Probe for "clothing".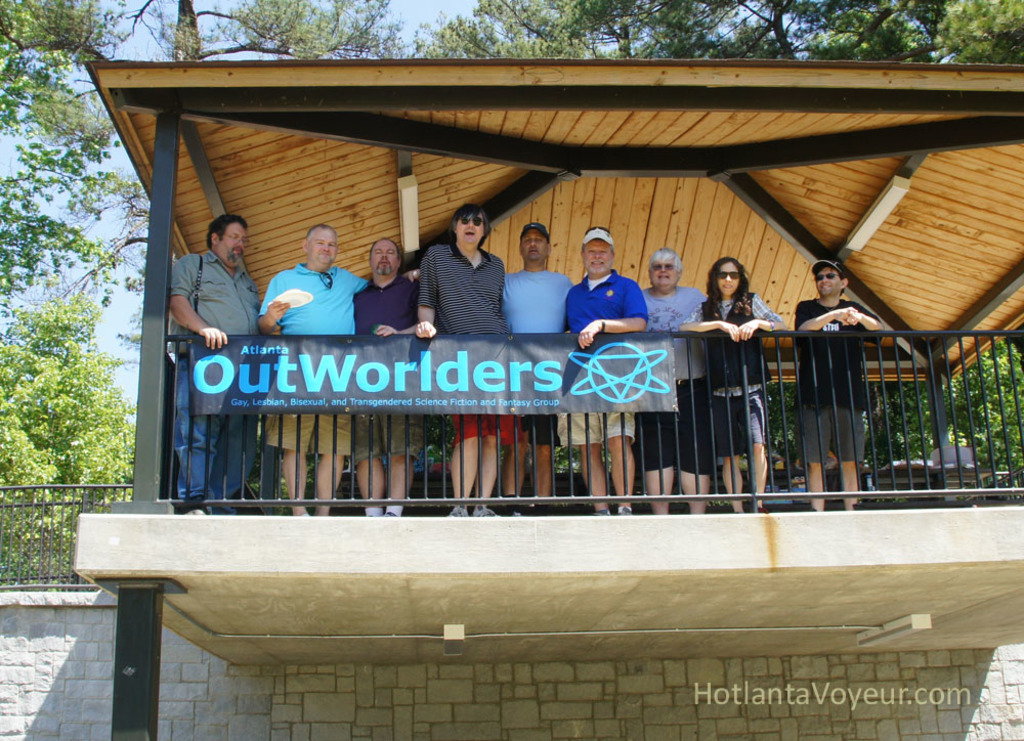
Probe result: BBox(681, 292, 784, 455).
